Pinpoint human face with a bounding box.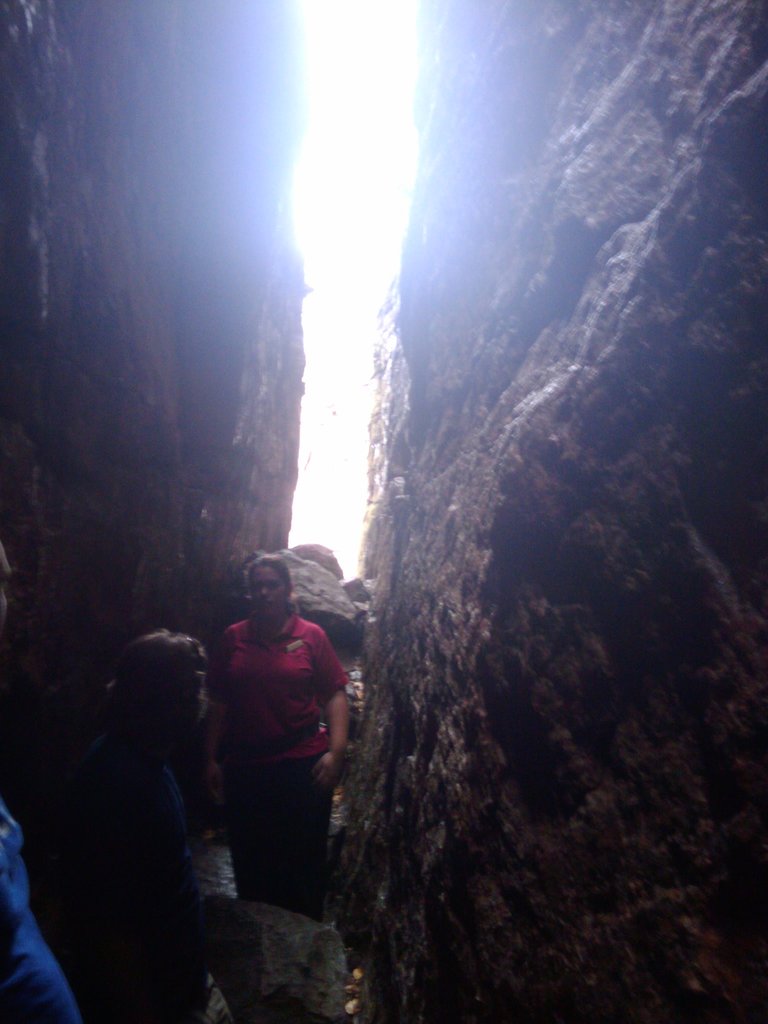
<bbox>253, 564, 285, 615</bbox>.
